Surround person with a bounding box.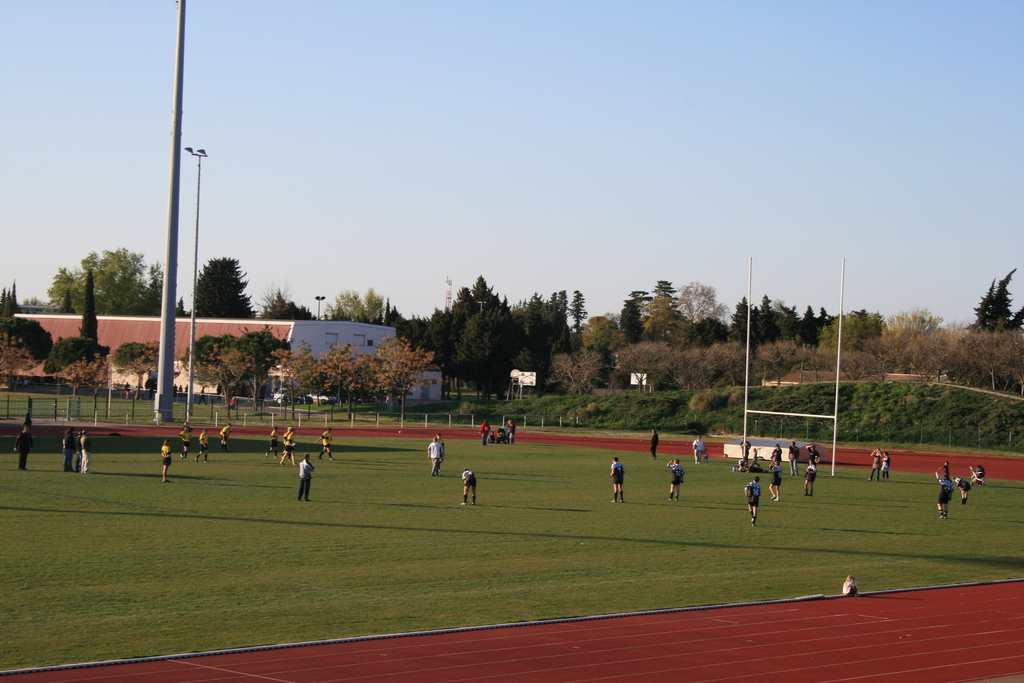
left=879, top=449, right=888, bottom=479.
